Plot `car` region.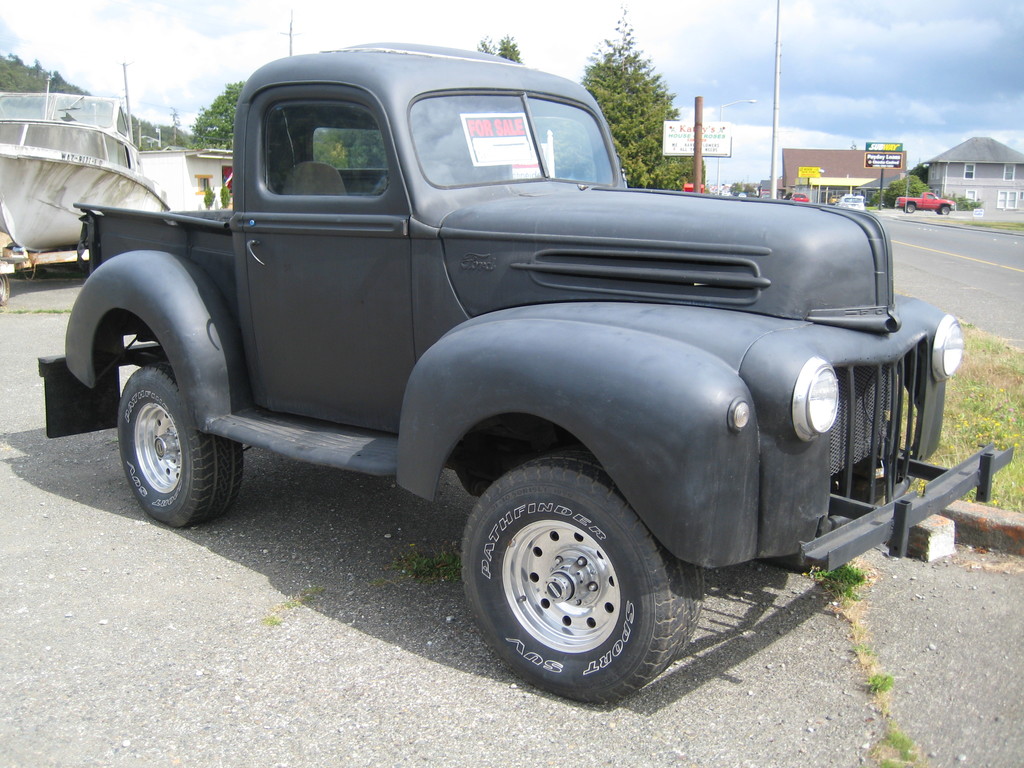
Plotted at 786:191:808:203.
